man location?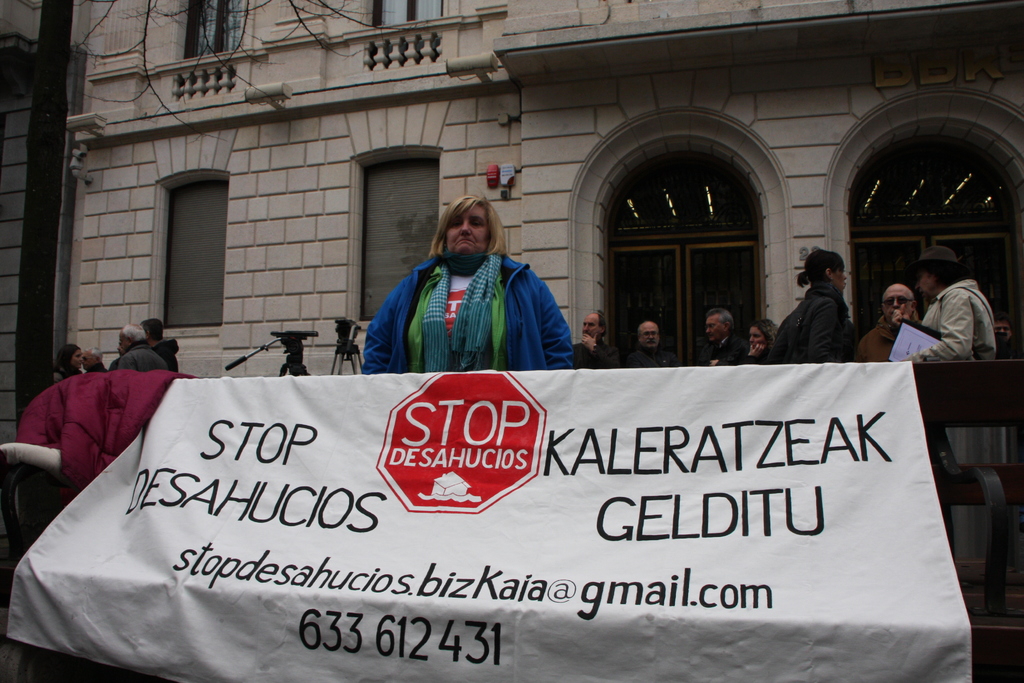
rect(572, 315, 622, 368)
